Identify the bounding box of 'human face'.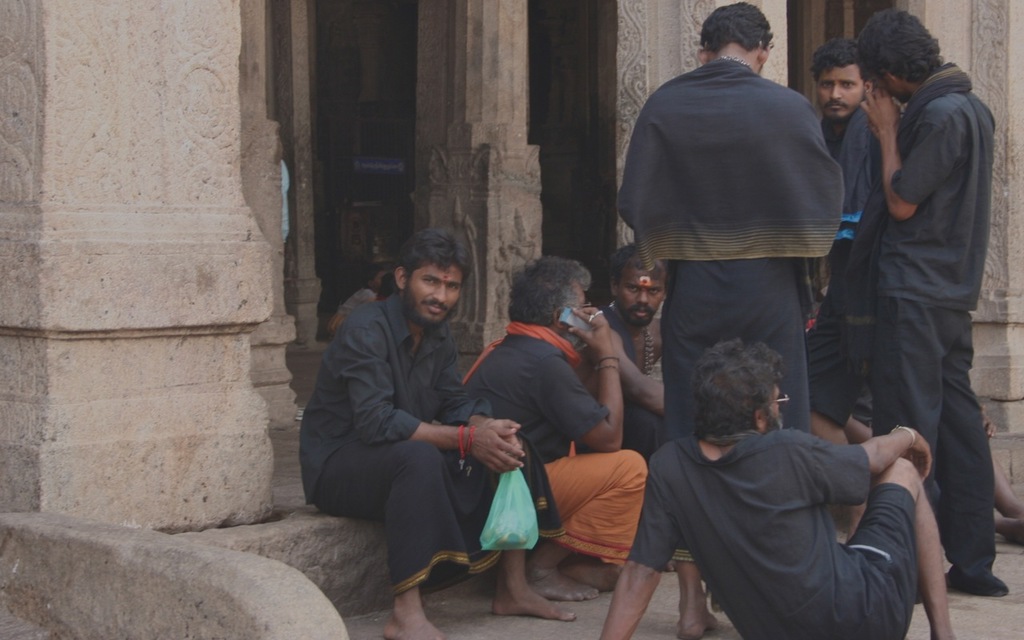
left=563, top=282, right=587, bottom=312.
